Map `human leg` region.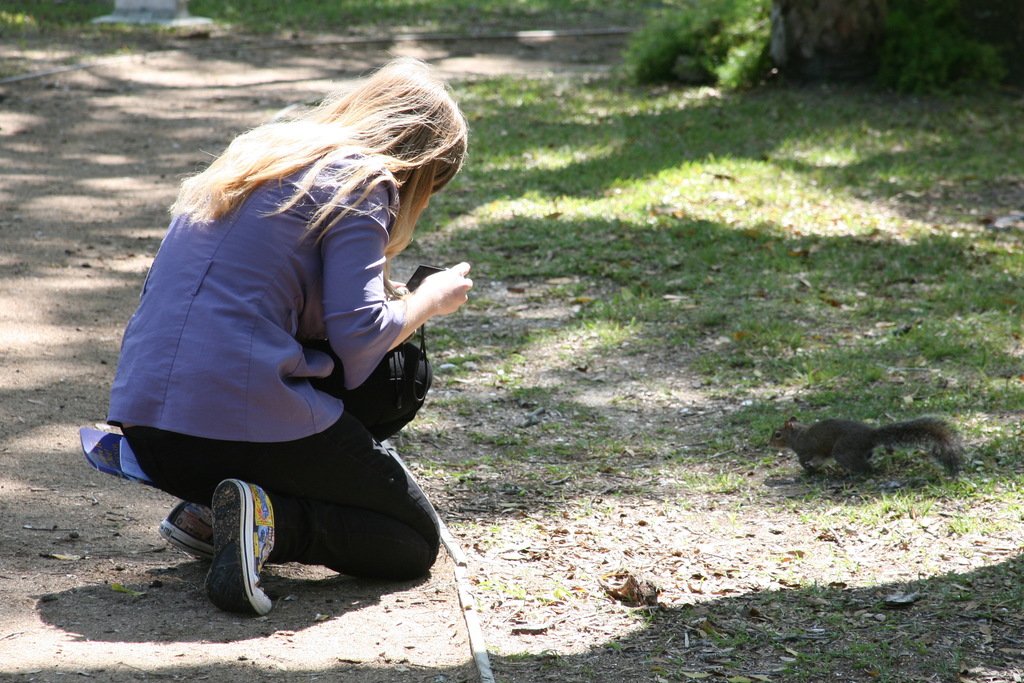
Mapped to 105:375:218:559.
